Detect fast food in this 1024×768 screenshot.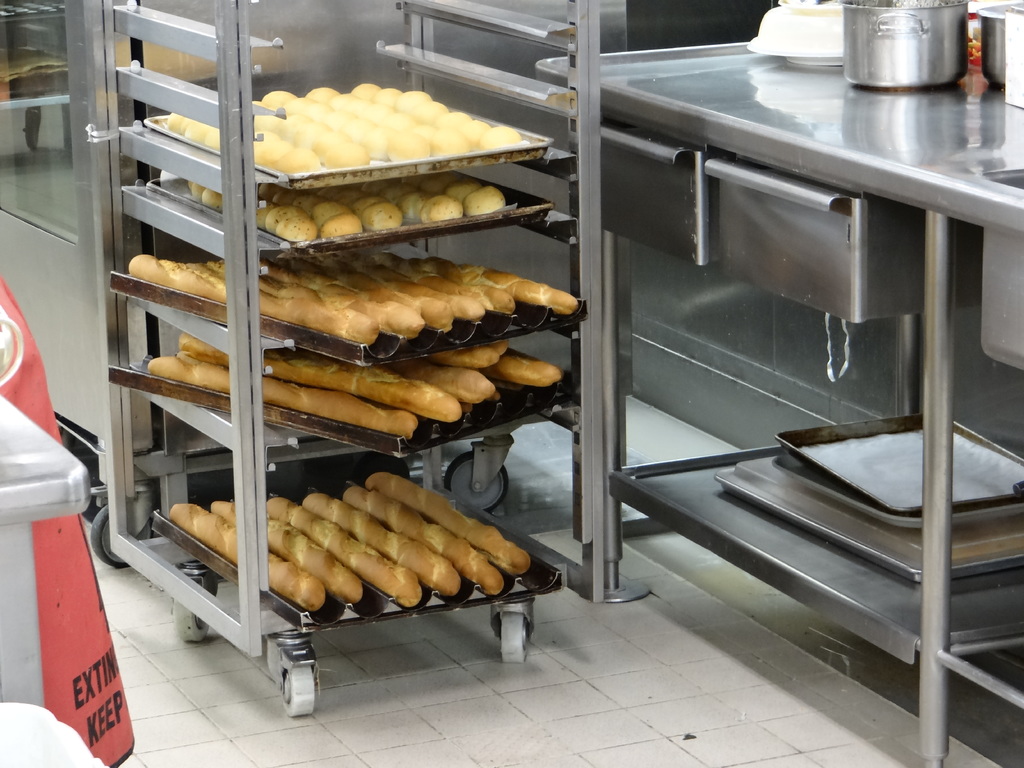
Detection: 312, 85, 340, 97.
